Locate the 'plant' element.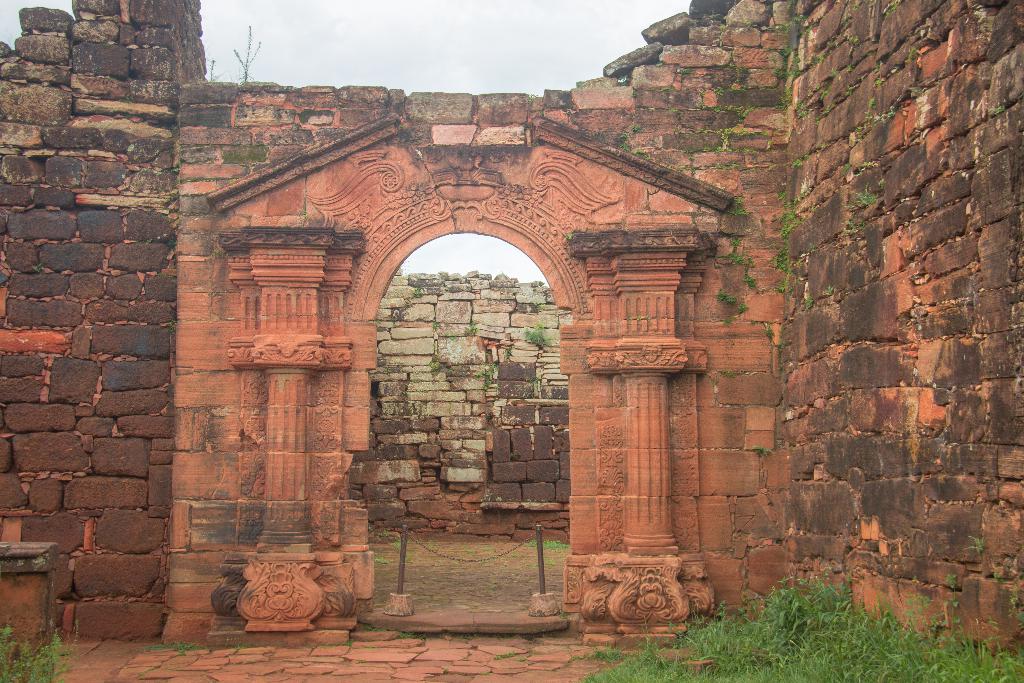
Element bbox: BBox(662, 86, 671, 92).
